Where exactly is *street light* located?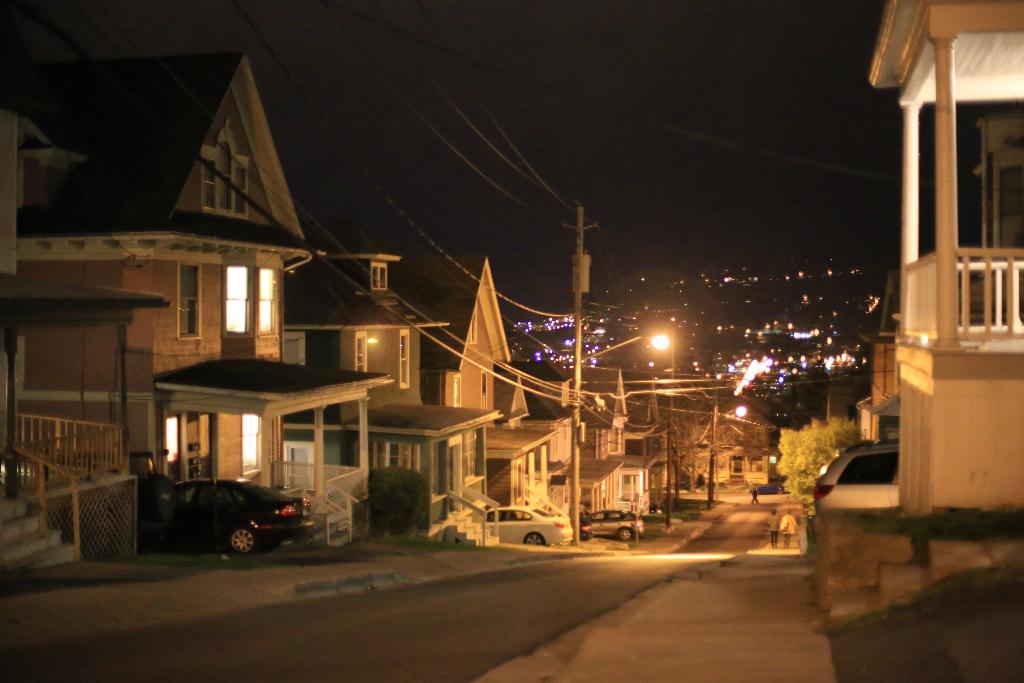
Its bounding box is pyautogui.locateOnScreen(707, 405, 755, 510).
